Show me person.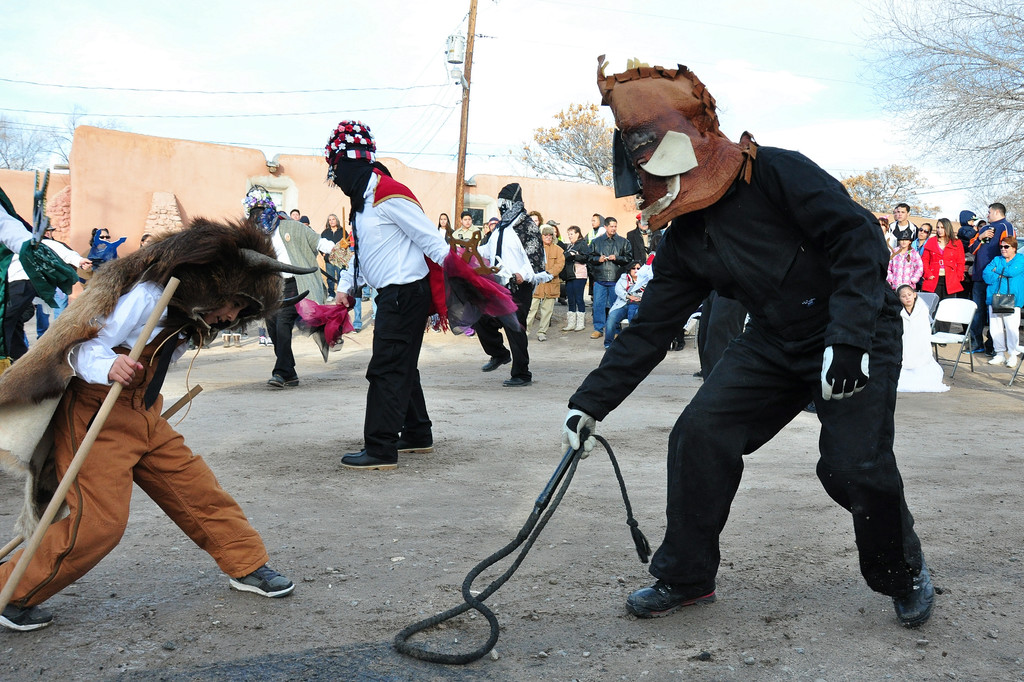
person is here: 563,226,591,334.
